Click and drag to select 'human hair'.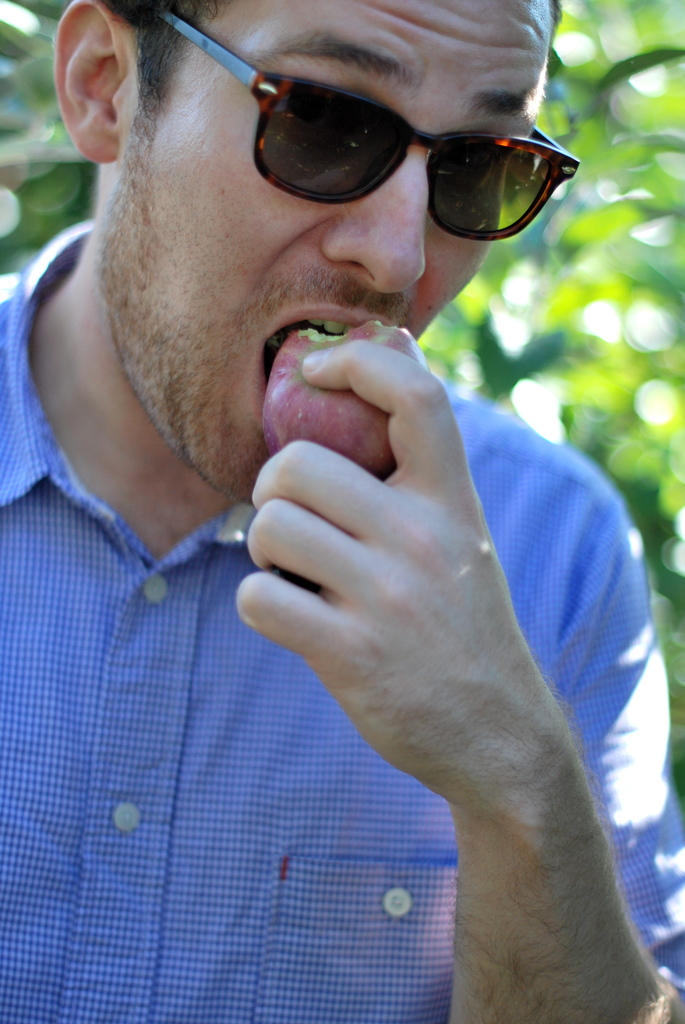
Selection: 90,0,209,128.
